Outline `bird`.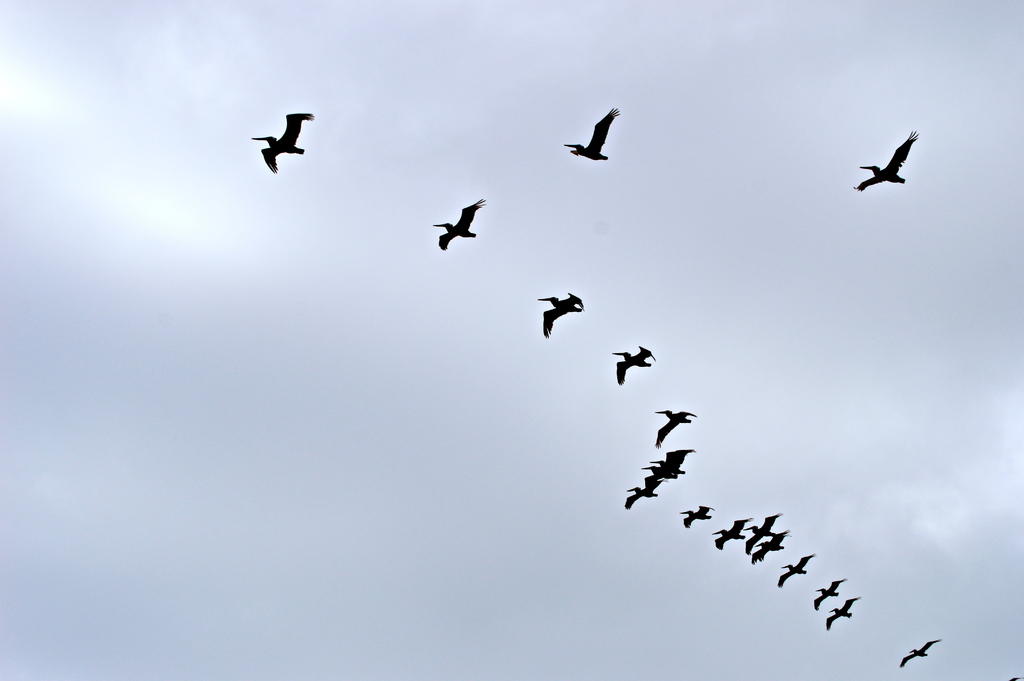
Outline: x1=561, y1=104, x2=624, y2=163.
